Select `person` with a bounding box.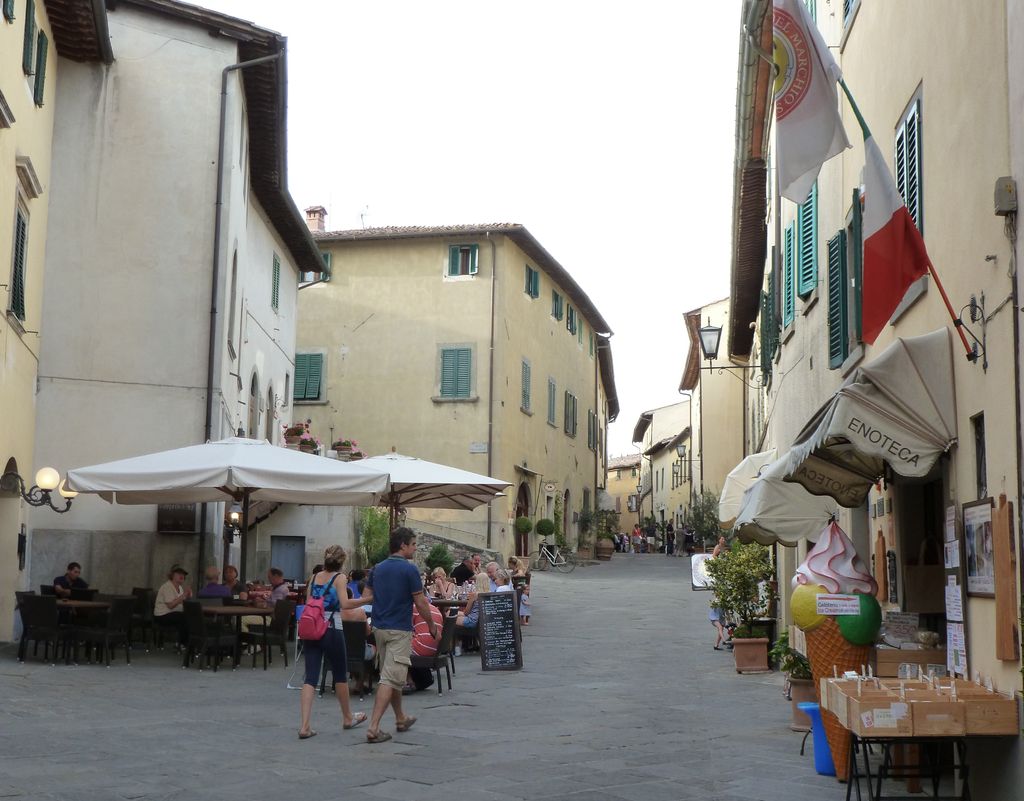
box(342, 565, 369, 620).
